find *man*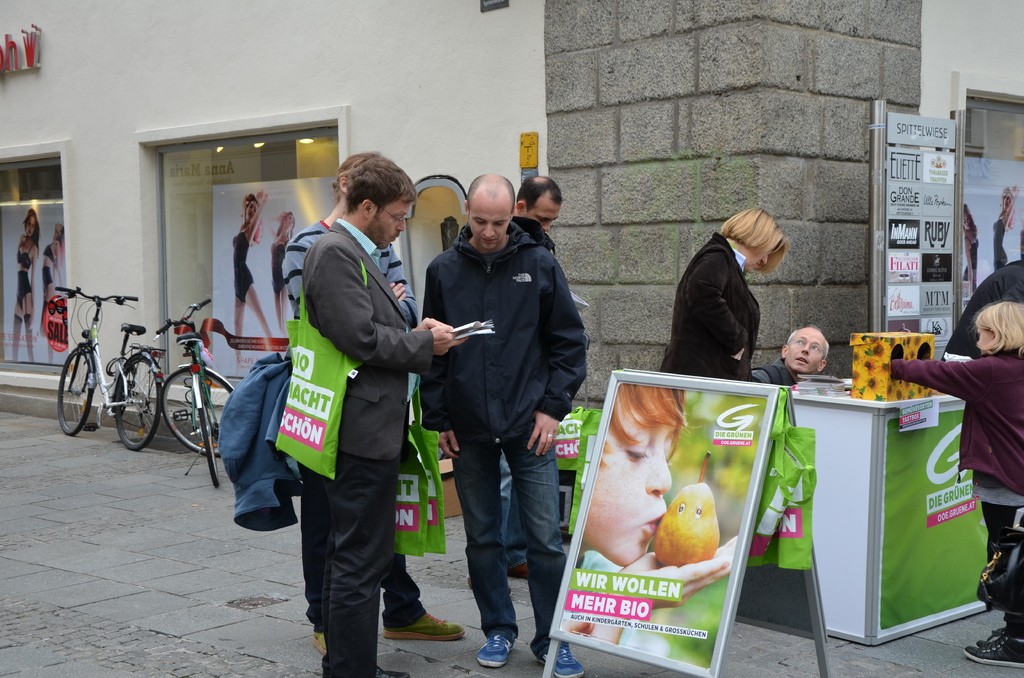
x1=499, y1=180, x2=565, y2=576
